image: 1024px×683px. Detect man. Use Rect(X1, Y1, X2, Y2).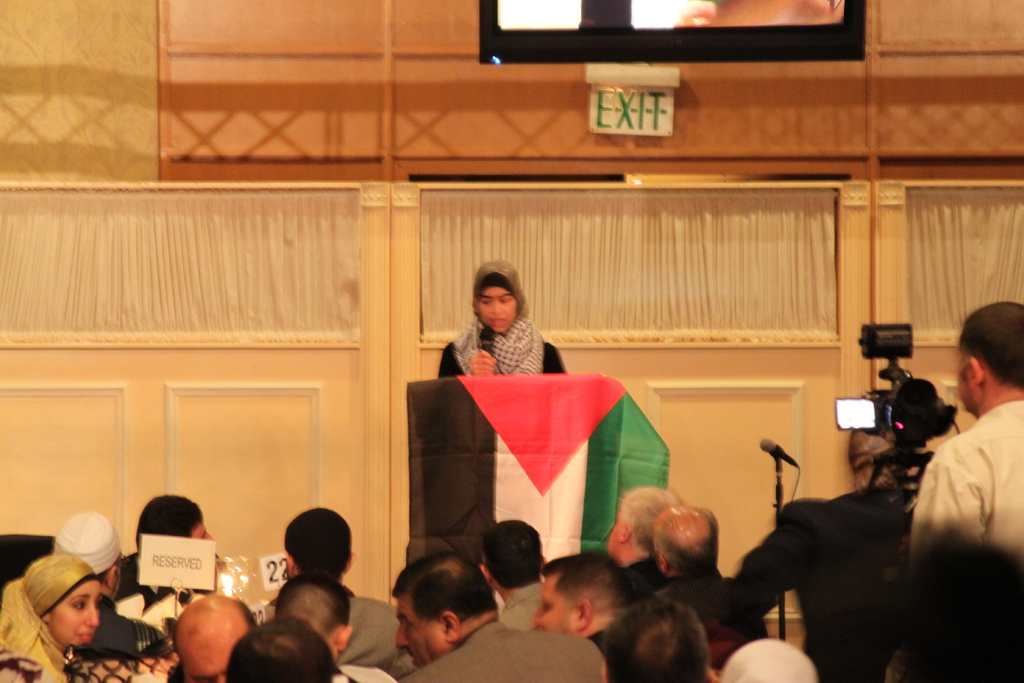
Rect(906, 298, 1023, 564).
